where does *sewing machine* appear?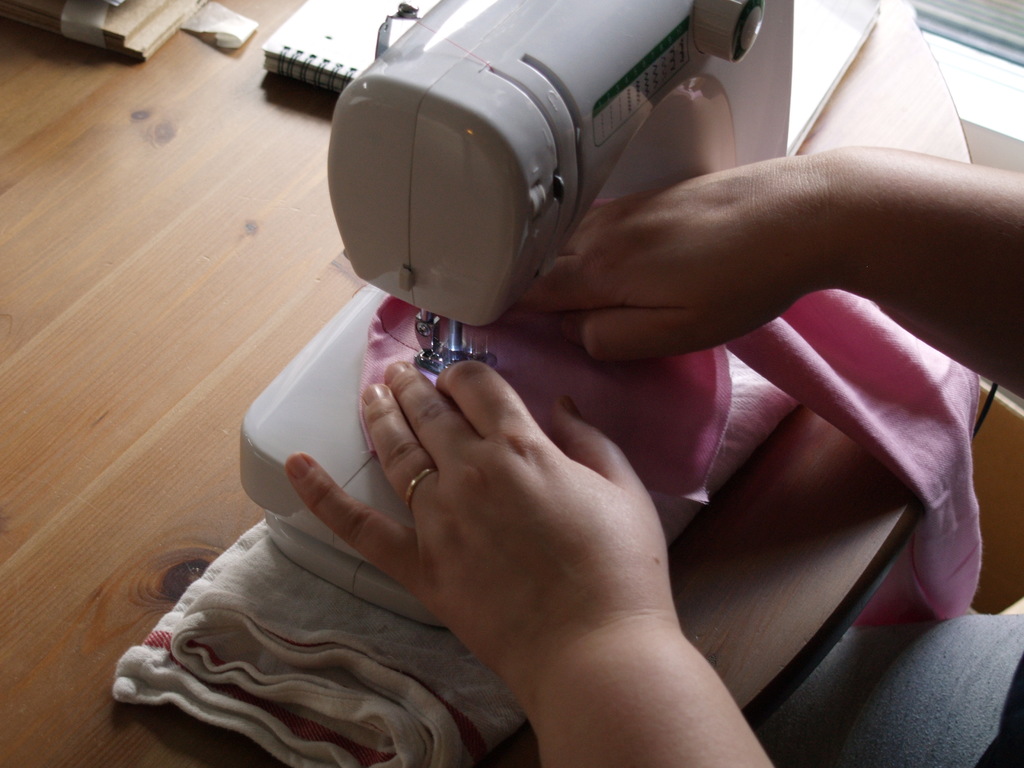
Appears at [x1=235, y1=0, x2=890, y2=641].
